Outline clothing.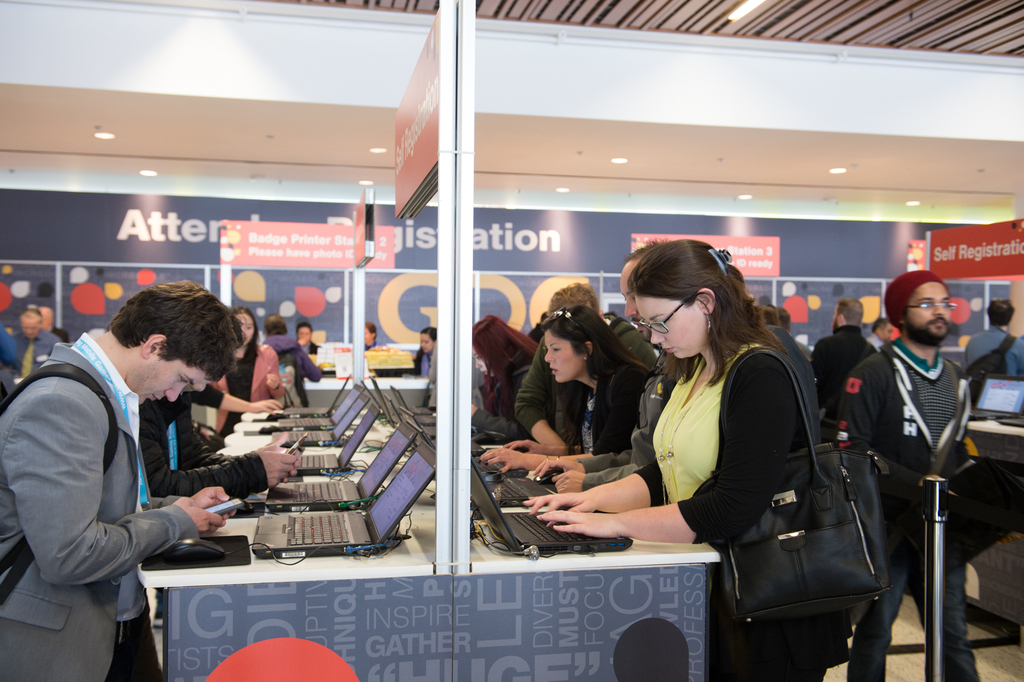
Outline: (259, 323, 329, 411).
